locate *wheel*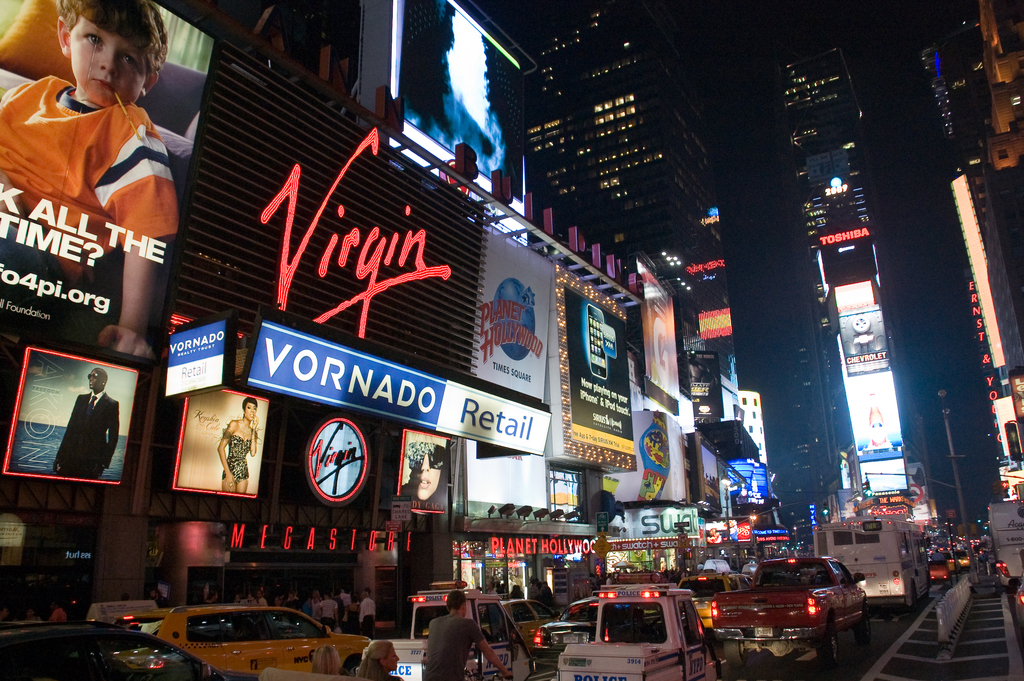
l=857, t=604, r=870, b=643
